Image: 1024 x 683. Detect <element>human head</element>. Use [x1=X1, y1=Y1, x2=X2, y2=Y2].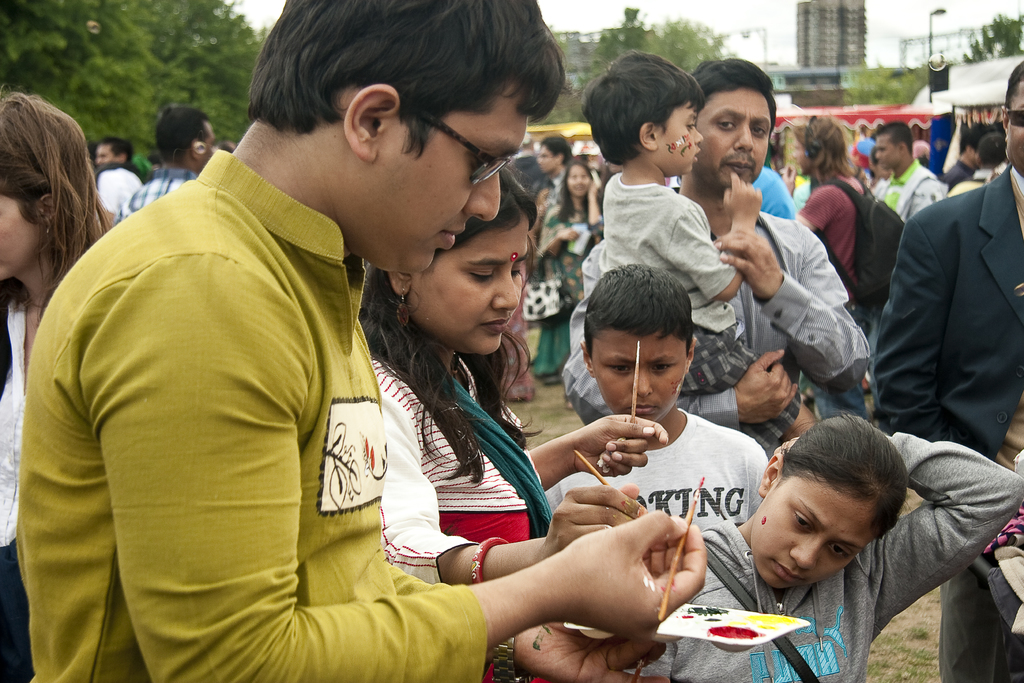
[x1=578, y1=267, x2=717, y2=427].
